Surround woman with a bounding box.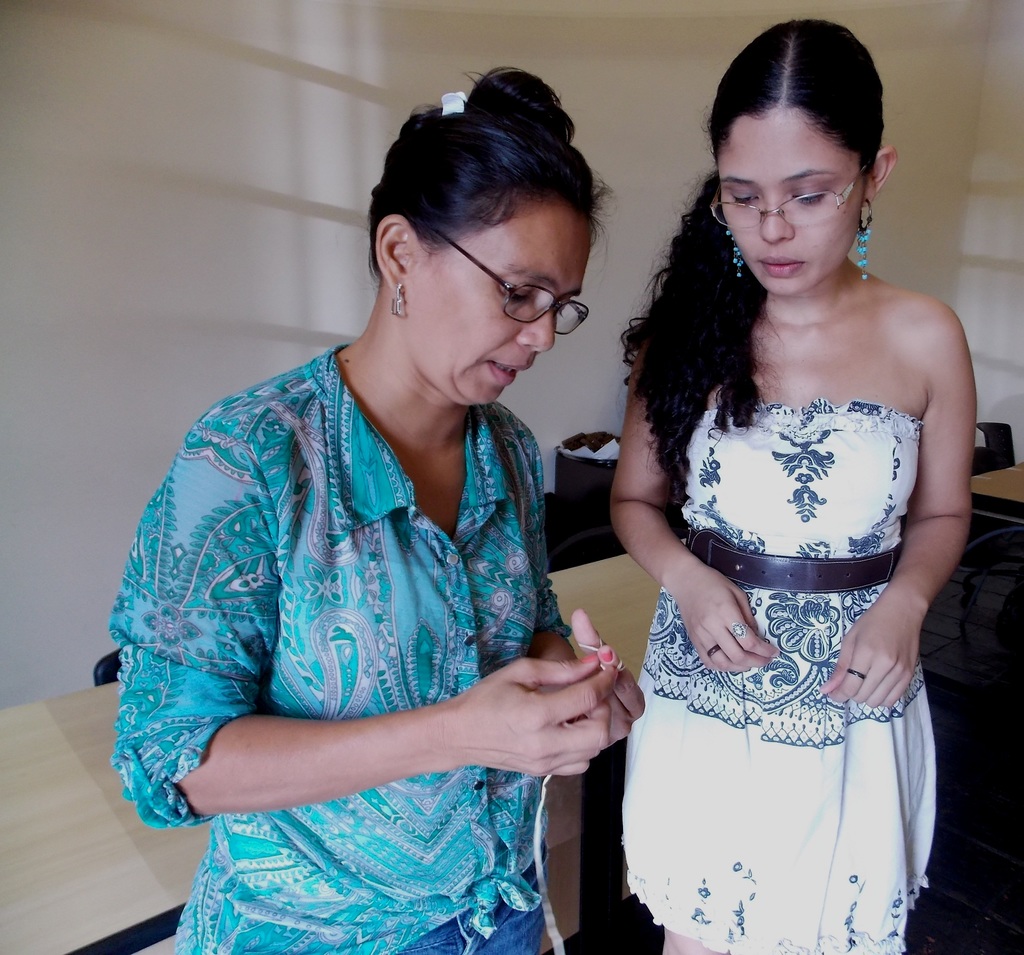
bbox=[103, 65, 647, 954].
